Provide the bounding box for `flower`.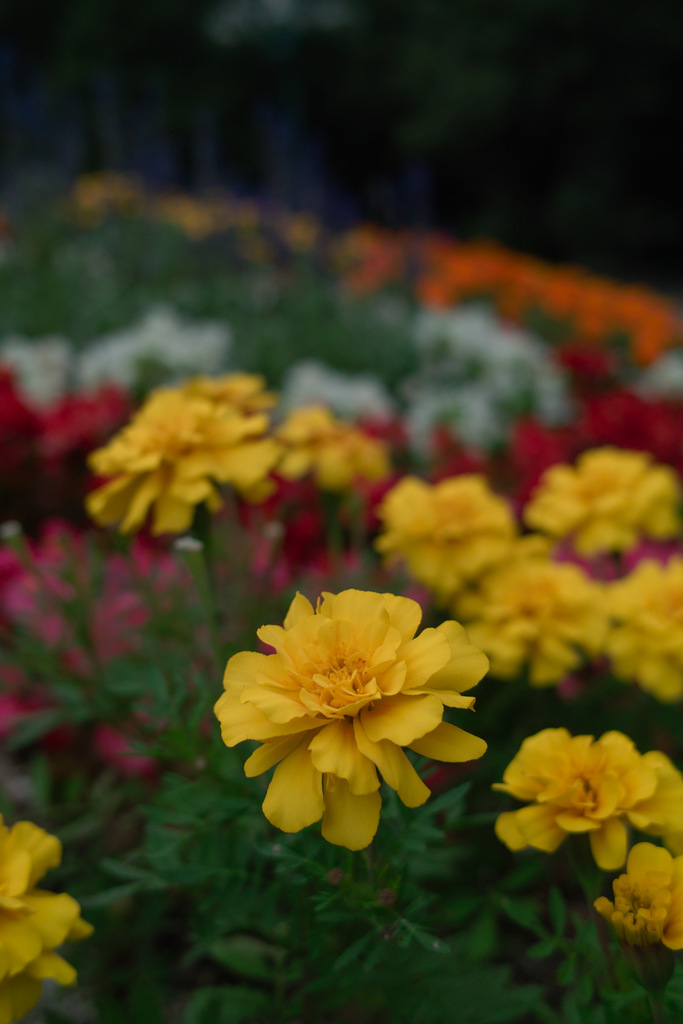
379:483:502:620.
